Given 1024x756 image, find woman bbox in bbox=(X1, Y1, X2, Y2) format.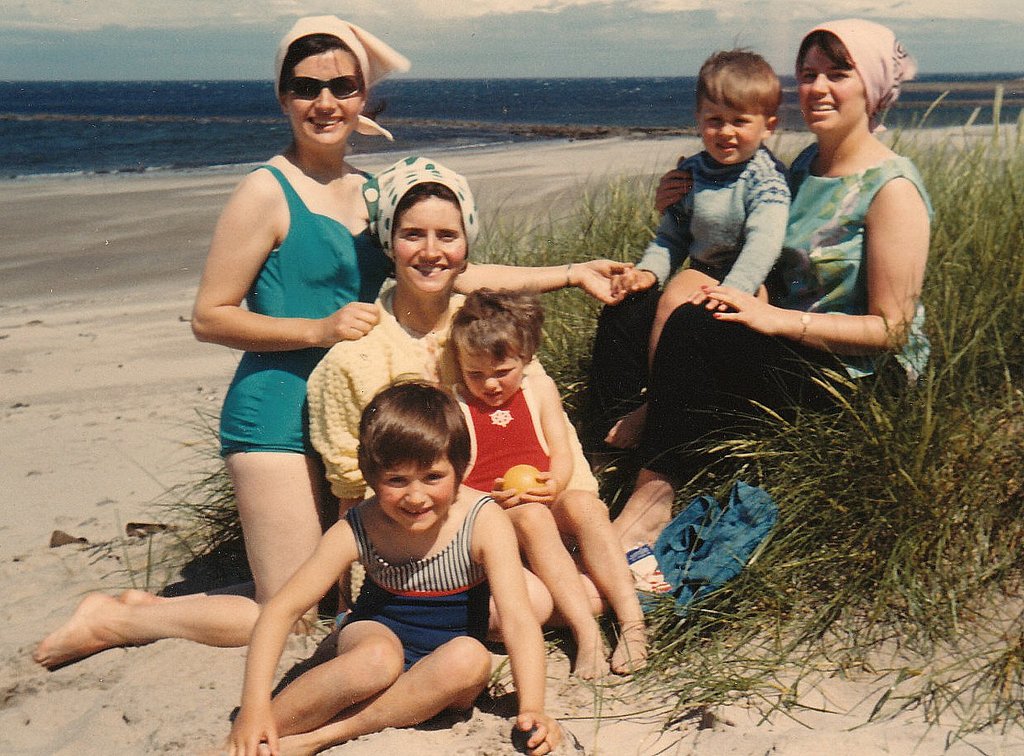
bbox=(607, 13, 937, 559).
